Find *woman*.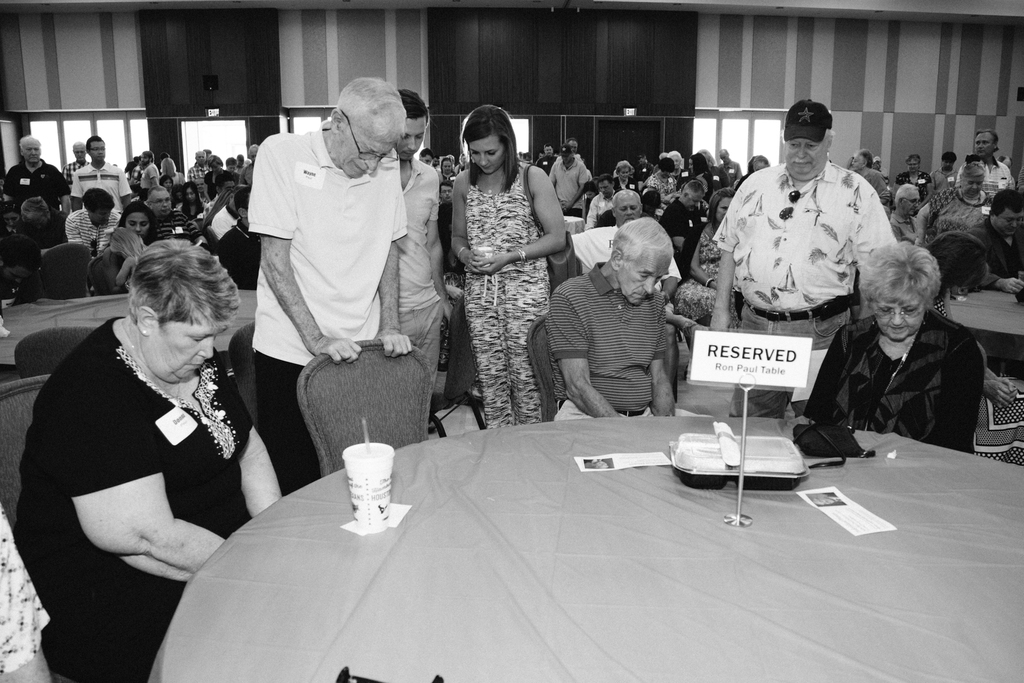
bbox=[439, 109, 577, 437].
